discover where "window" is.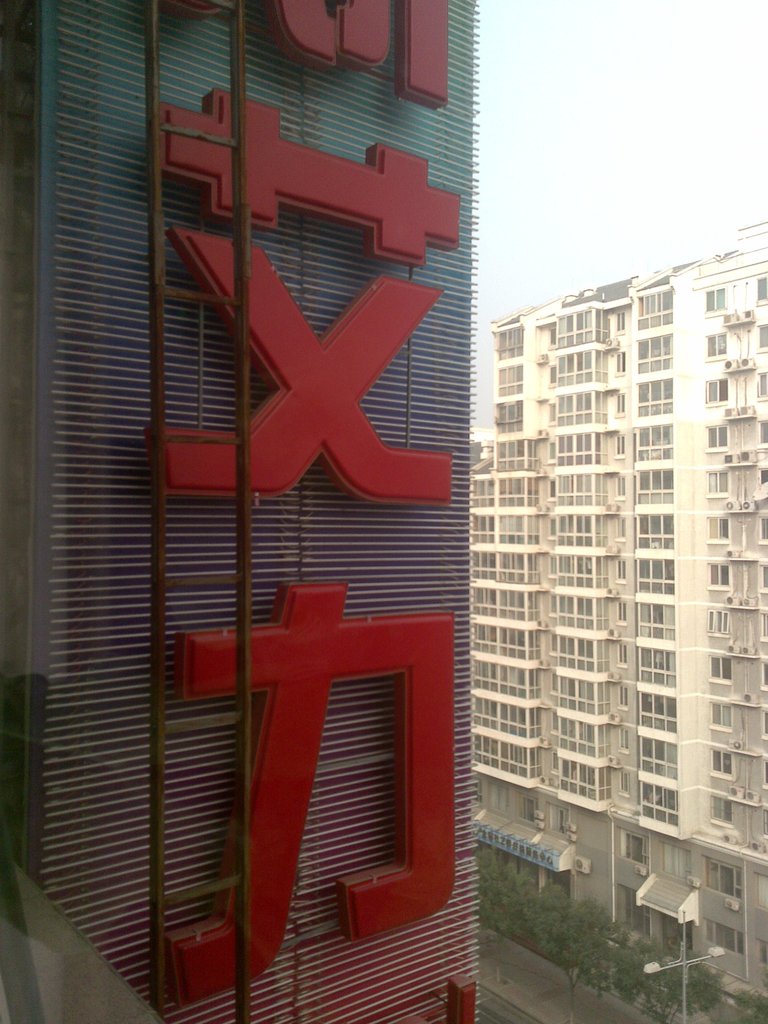
Discovered at box=[698, 794, 738, 827].
